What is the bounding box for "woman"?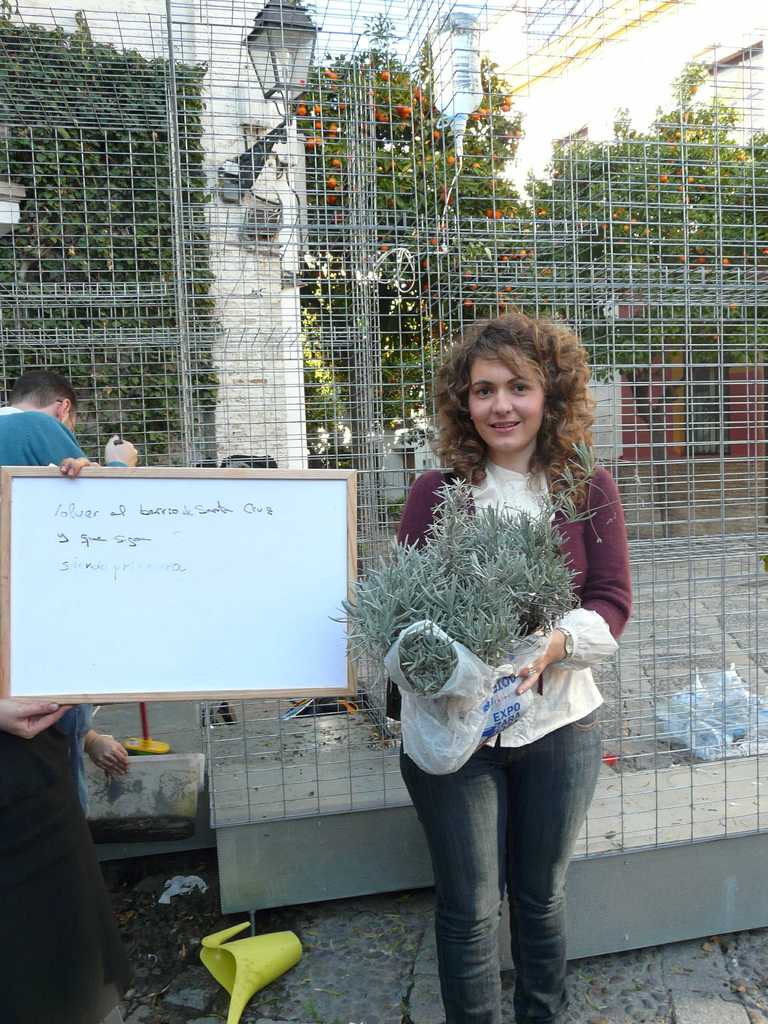
left=394, top=314, right=638, bottom=1023.
